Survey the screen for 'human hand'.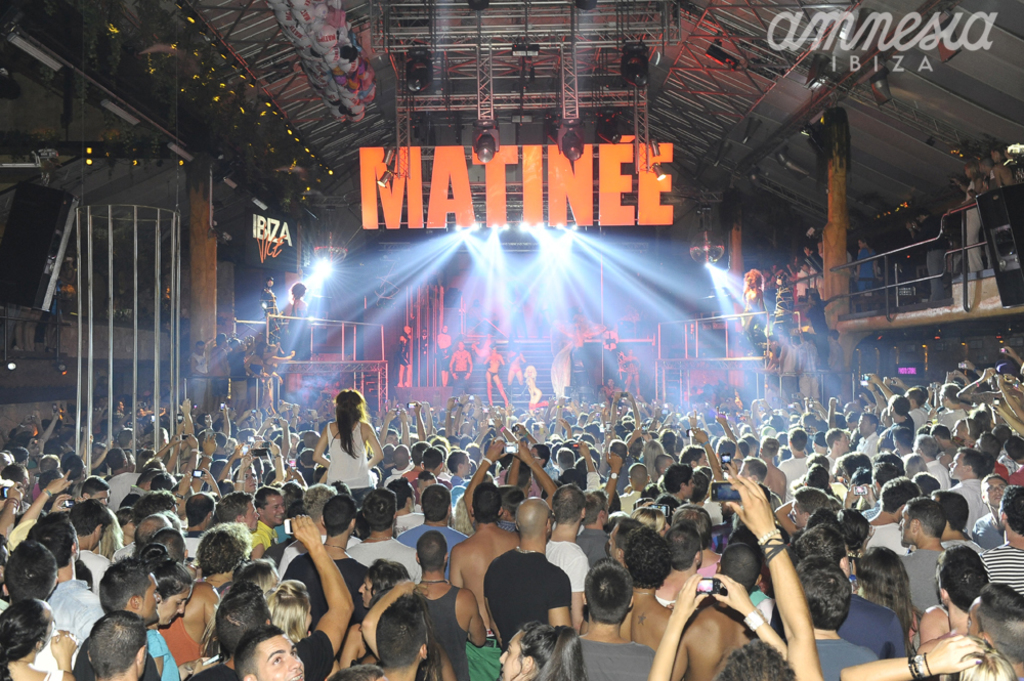
Survey found: 176/399/194/414.
